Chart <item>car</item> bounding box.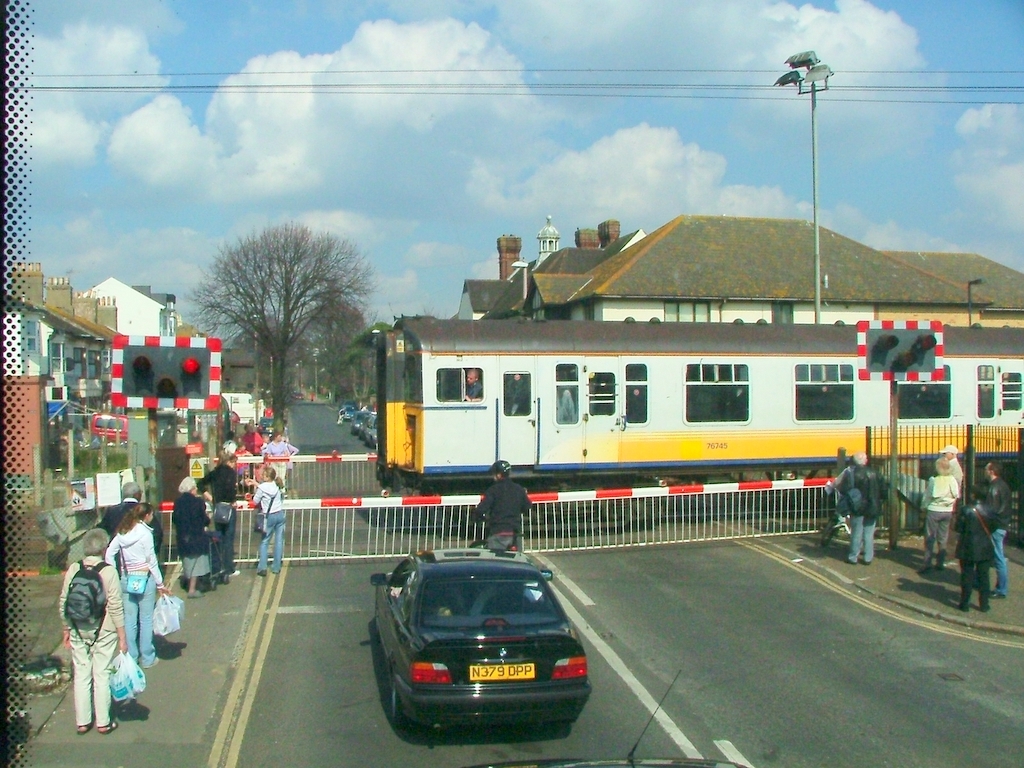
Charted: select_region(479, 669, 746, 767).
